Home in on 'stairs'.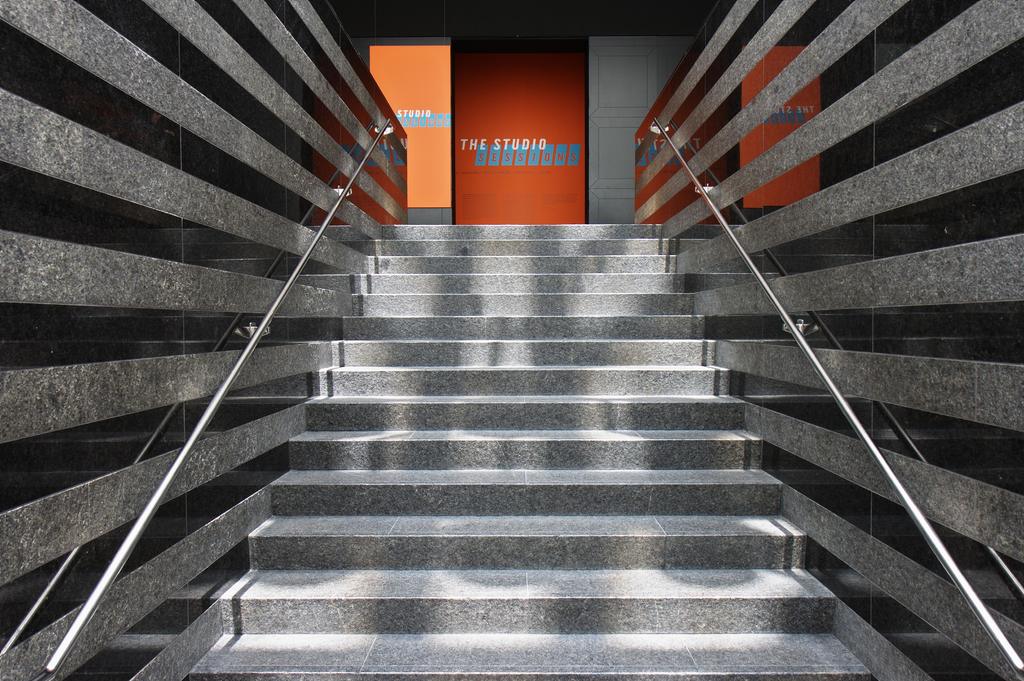
Homed in at BBox(177, 221, 874, 680).
